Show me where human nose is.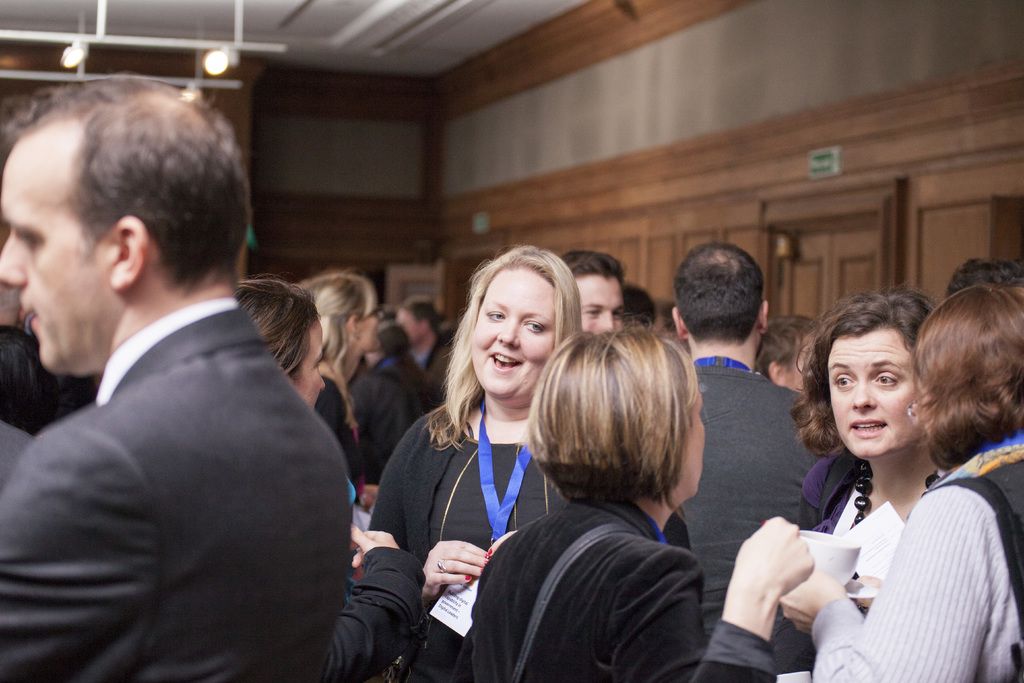
human nose is at box=[496, 315, 521, 350].
